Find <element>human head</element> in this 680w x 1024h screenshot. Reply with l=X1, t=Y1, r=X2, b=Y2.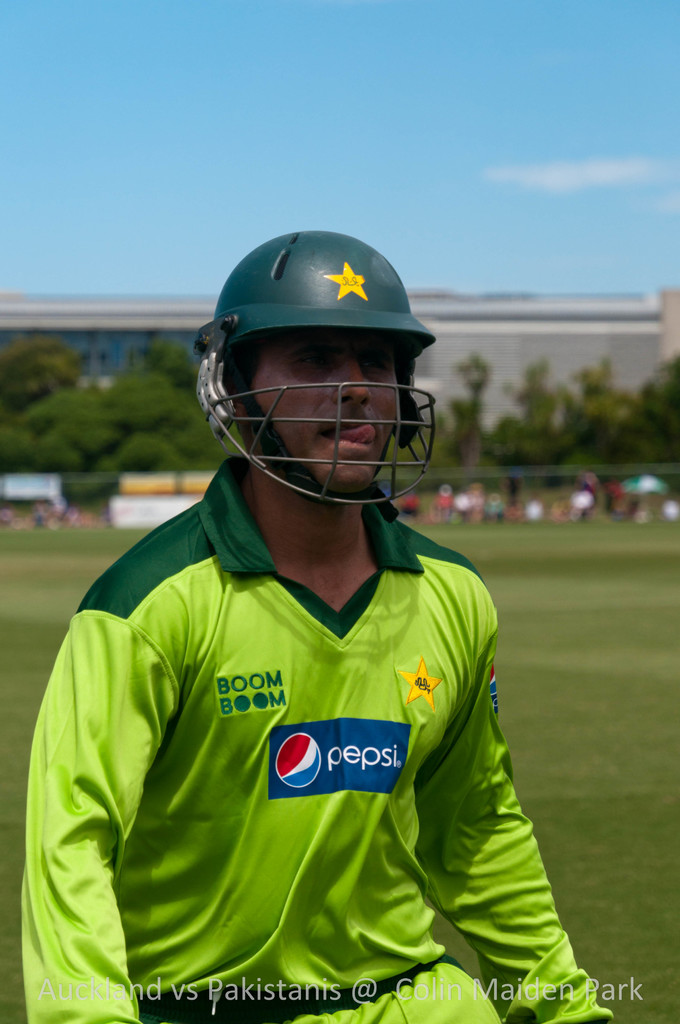
l=197, t=224, r=441, b=488.
